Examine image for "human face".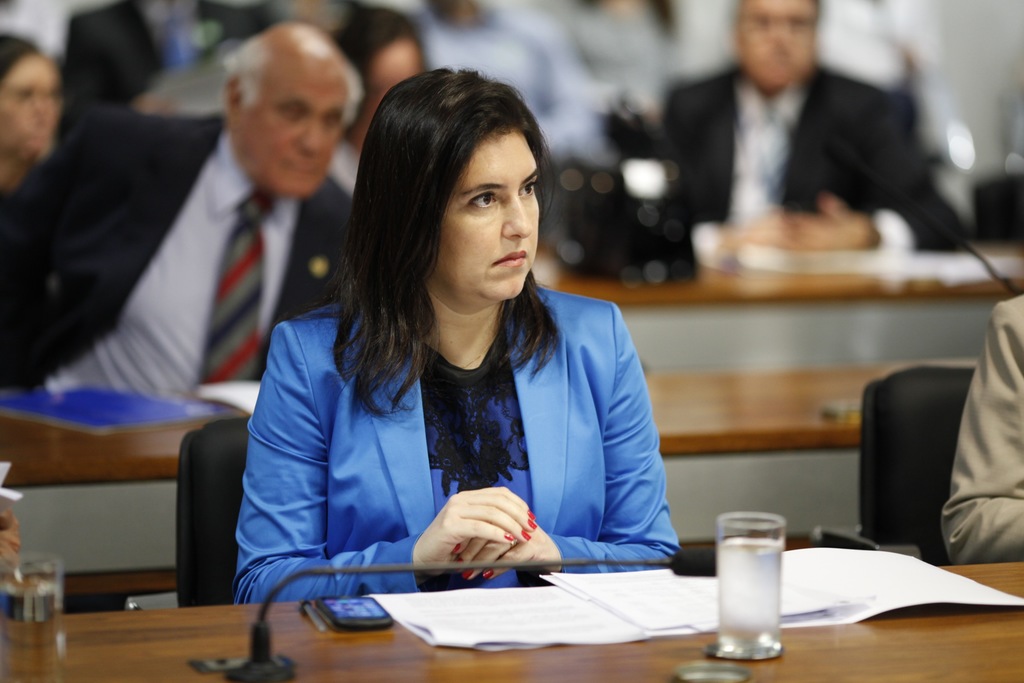
Examination result: <box>739,0,819,86</box>.
